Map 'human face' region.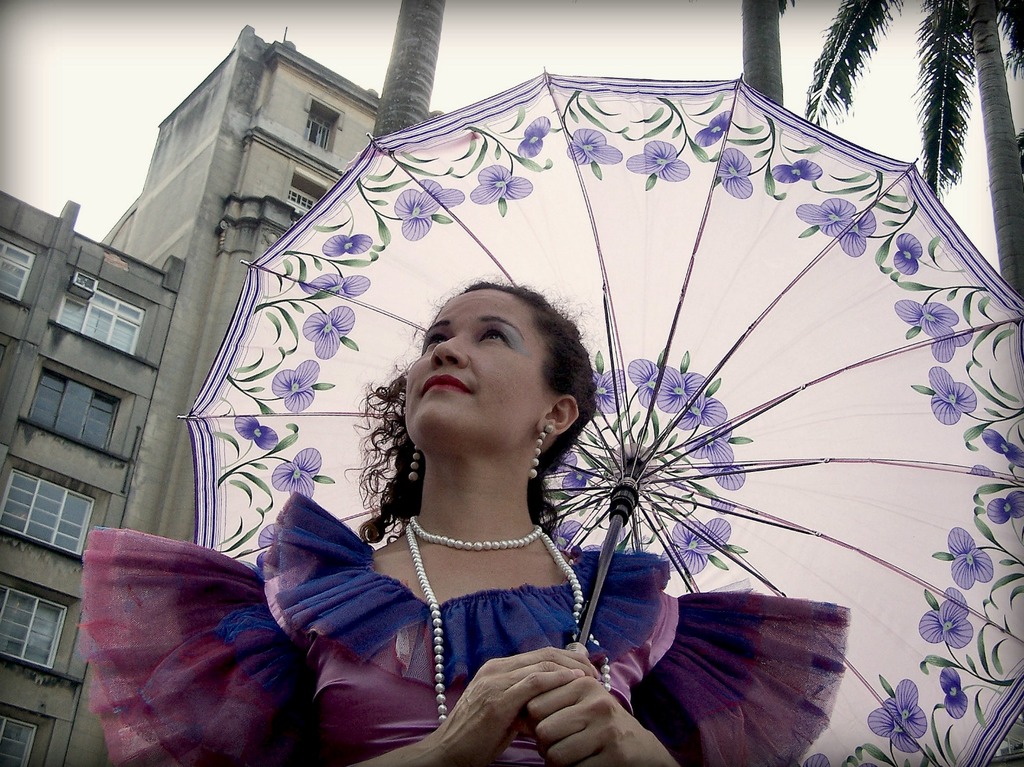
Mapped to box=[402, 289, 544, 458].
